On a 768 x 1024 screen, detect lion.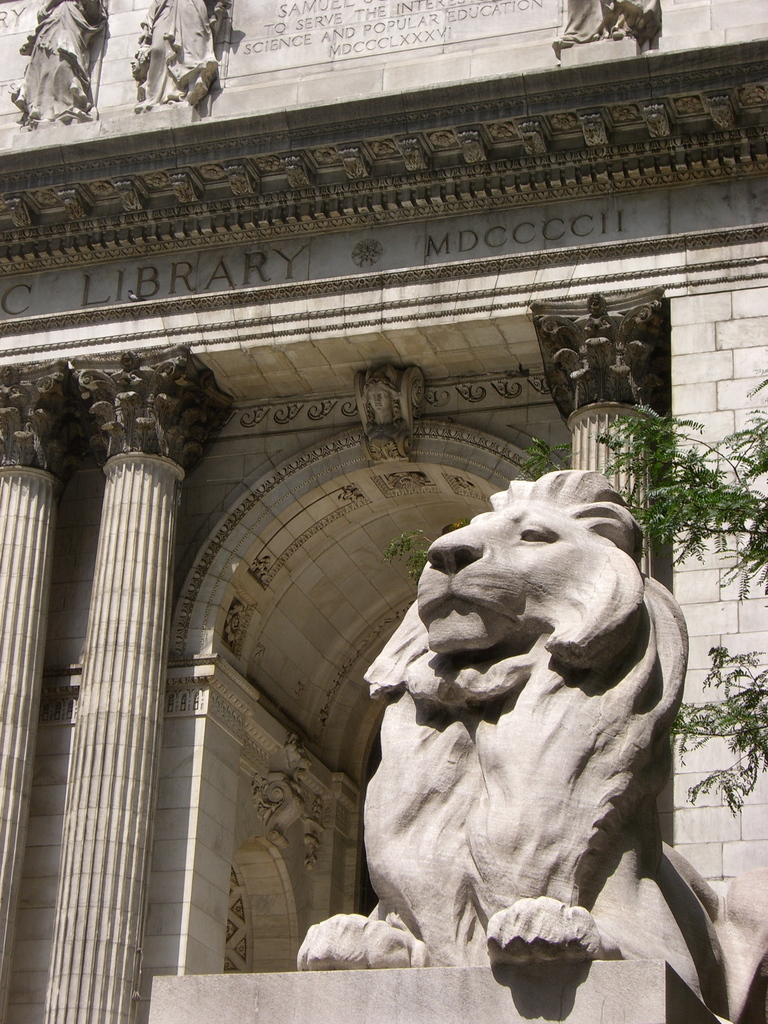
[301, 466, 767, 1023].
